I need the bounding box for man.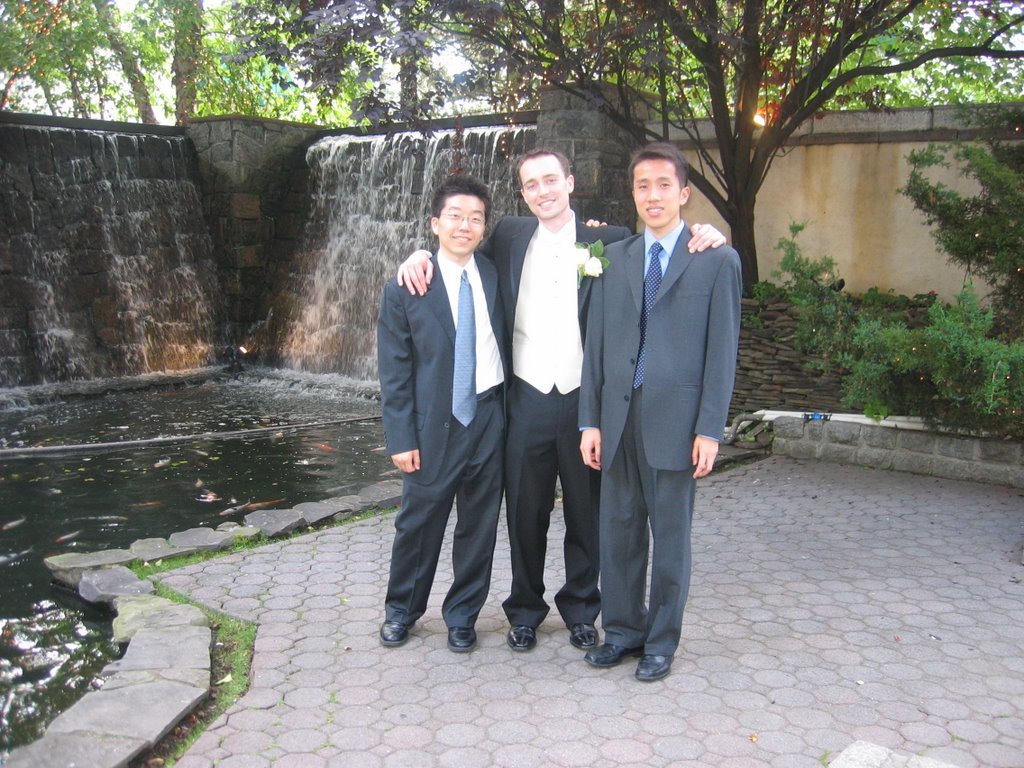
Here it is: 577, 152, 744, 684.
